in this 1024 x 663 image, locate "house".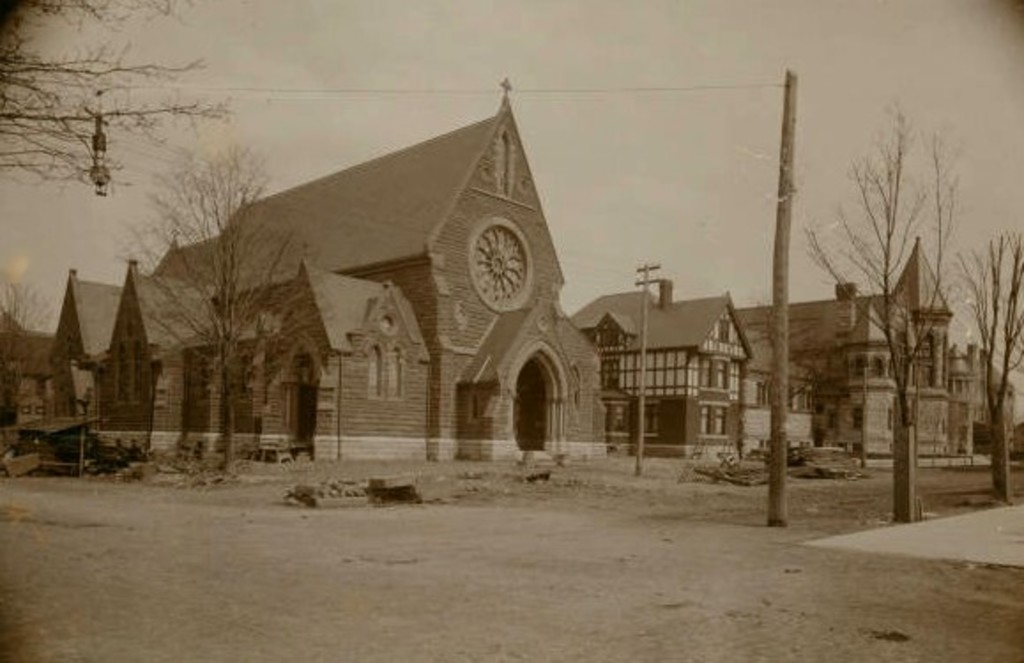
Bounding box: [725, 242, 983, 461].
